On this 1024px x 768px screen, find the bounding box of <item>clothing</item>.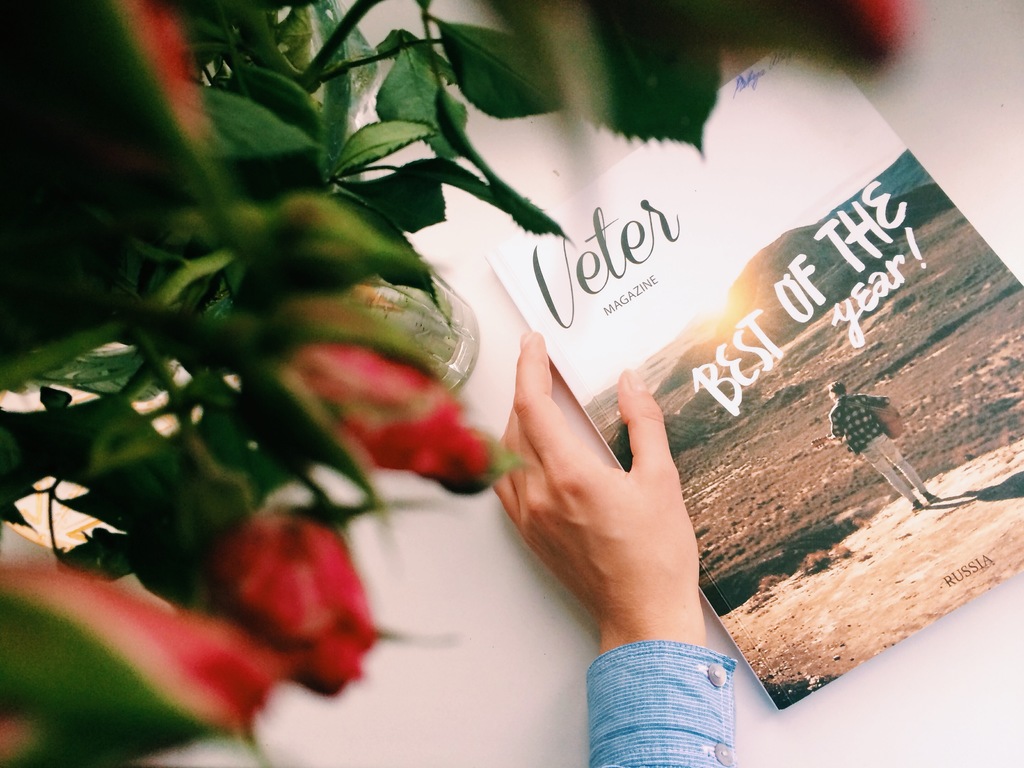
Bounding box: left=585, top=637, right=735, bottom=767.
